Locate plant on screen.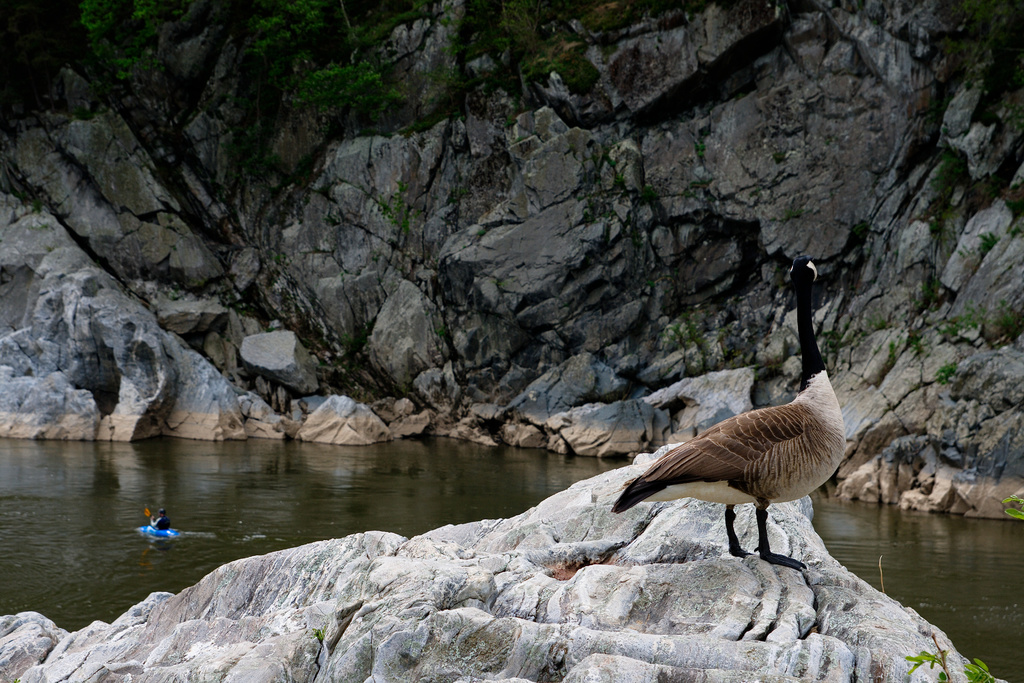
On screen at [left=975, top=236, right=991, bottom=257].
